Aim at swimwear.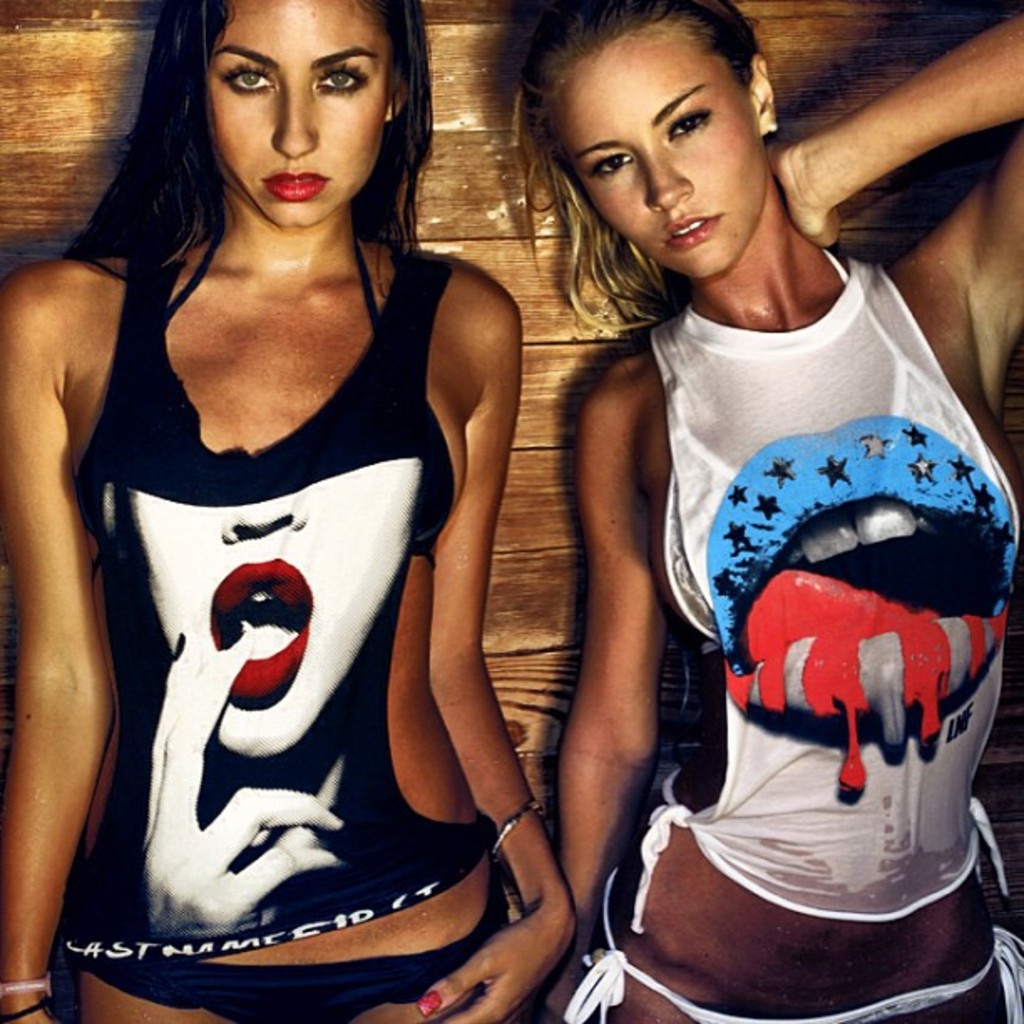
Aimed at {"x1": 569, "y1": 867, "x2": 1022, "y2": 1022}.
